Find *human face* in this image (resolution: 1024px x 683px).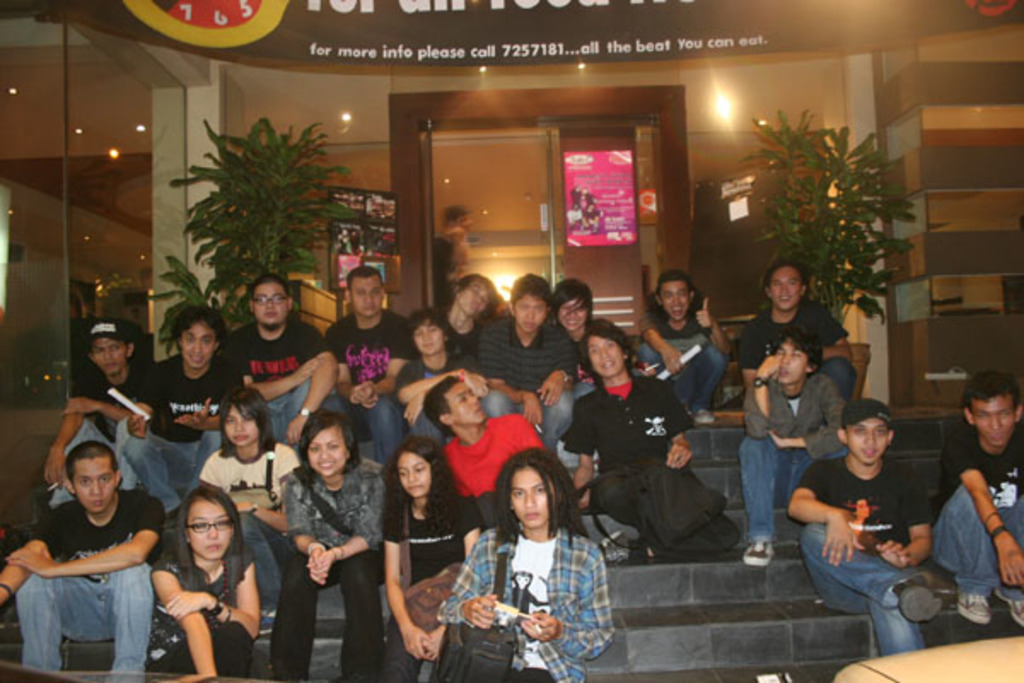
[771, 263, 799, 304].
